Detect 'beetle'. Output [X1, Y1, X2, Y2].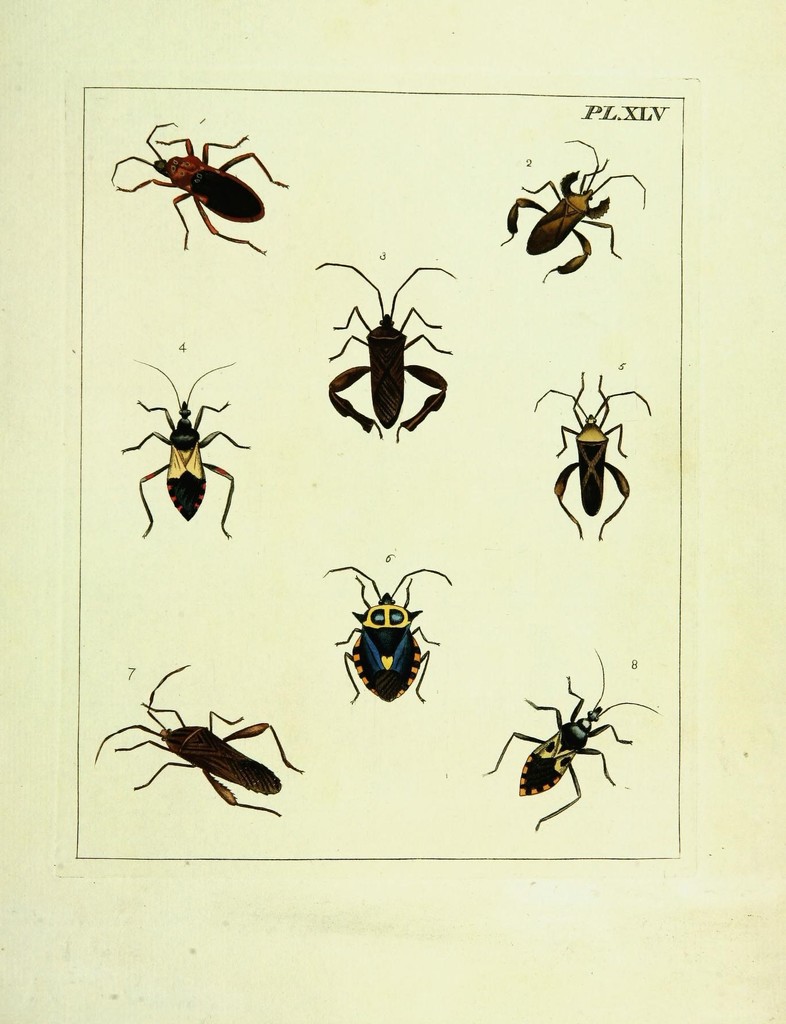
[319, 566, 450, 710].
